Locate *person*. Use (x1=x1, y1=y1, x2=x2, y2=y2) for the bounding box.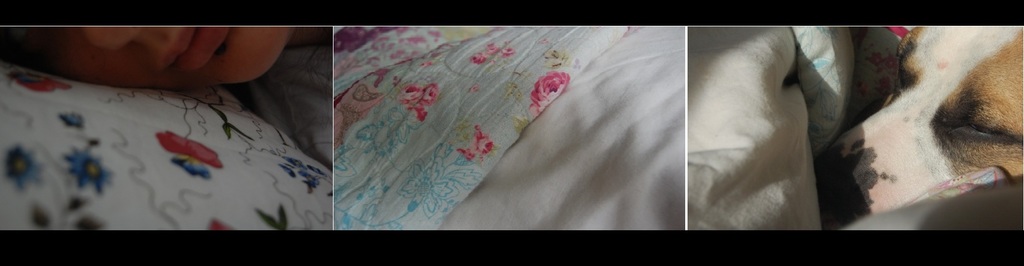
(x1=2, y1=22, x2=333, y2=165).
